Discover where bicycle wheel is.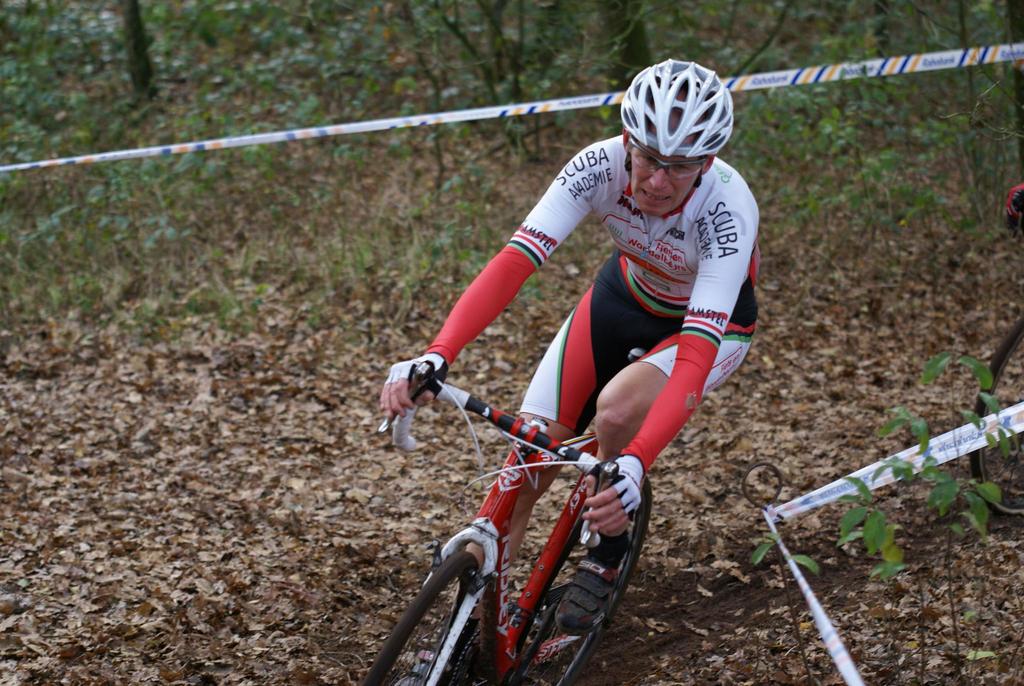
Discovered at [511,470,656,685].
